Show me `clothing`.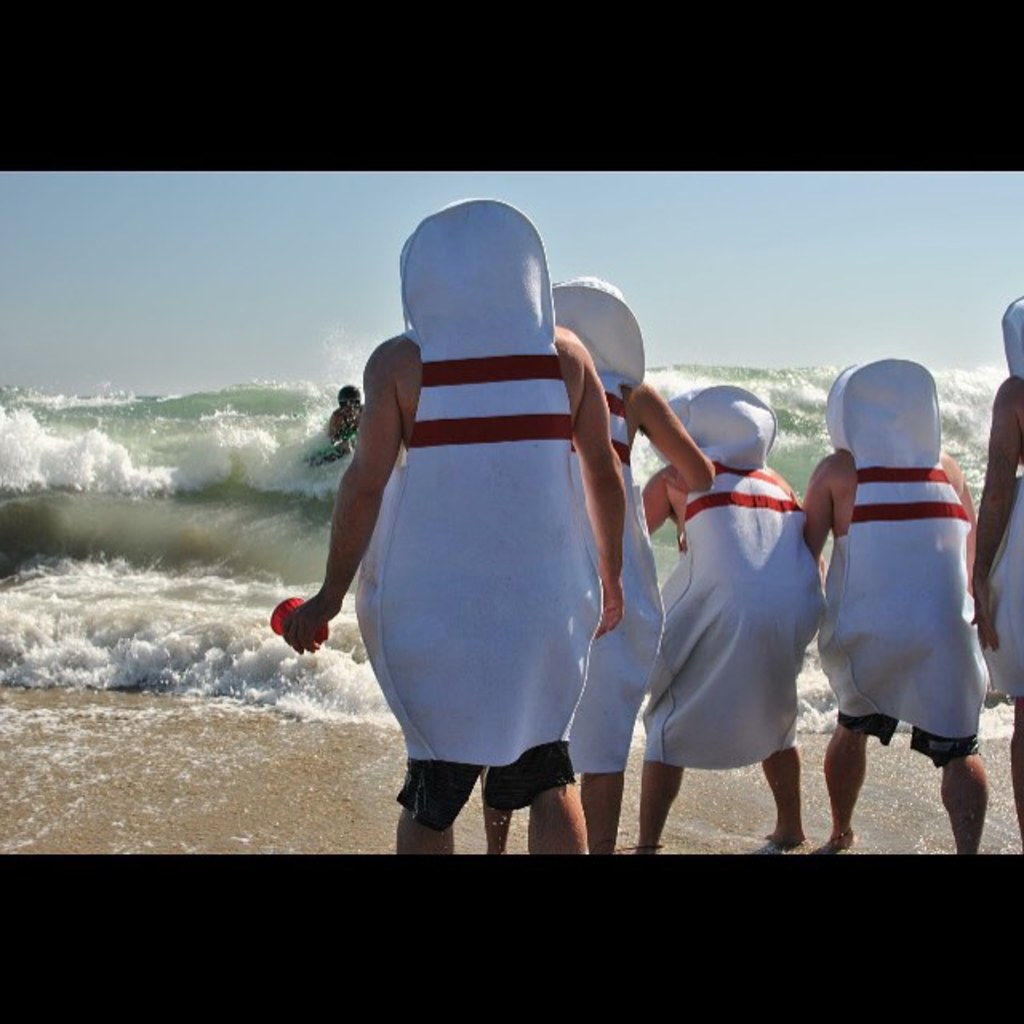
`clothing` is here: [left=355, top=331, right=1022, bottom=810].
